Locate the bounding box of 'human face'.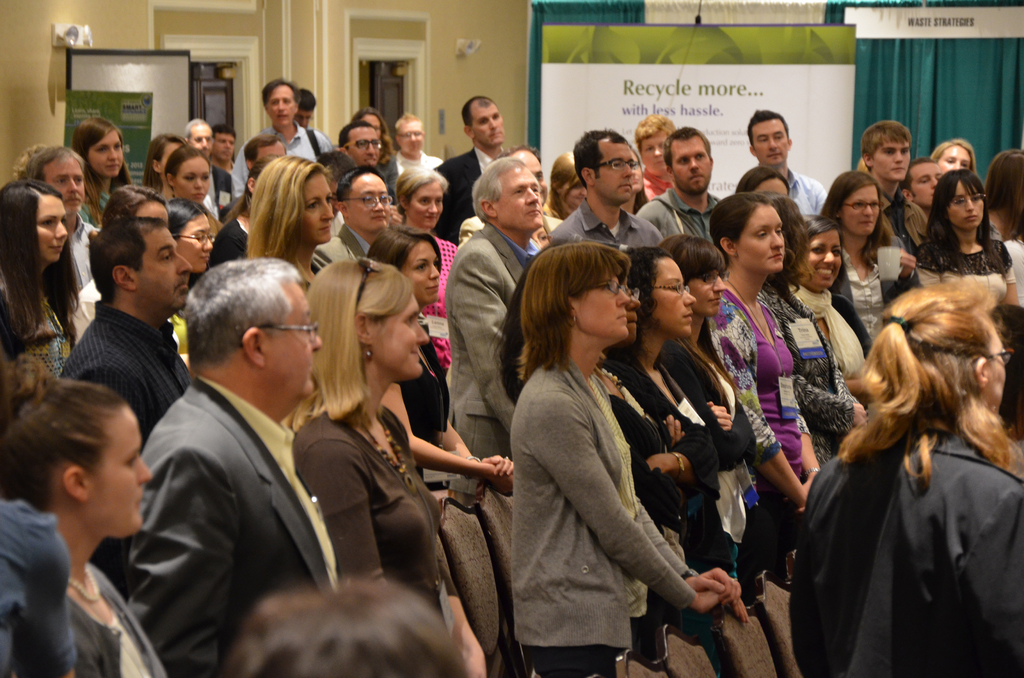
Bounding box: left=88, top=130, right=127, bottom=177.
